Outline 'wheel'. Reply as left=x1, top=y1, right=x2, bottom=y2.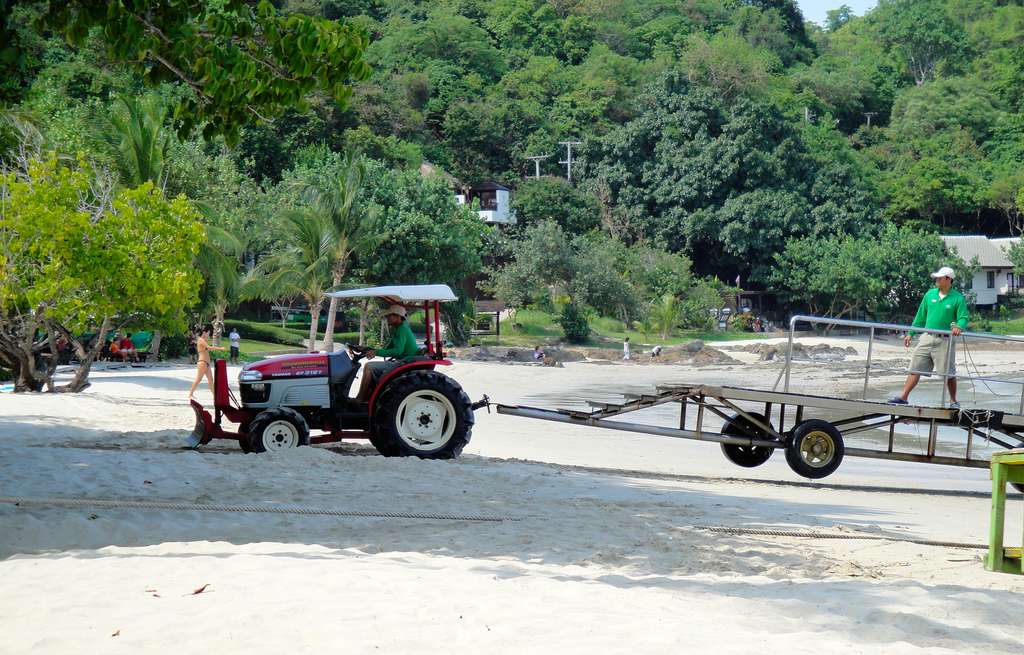
left=237, top=424, right=250, bottom=454.
